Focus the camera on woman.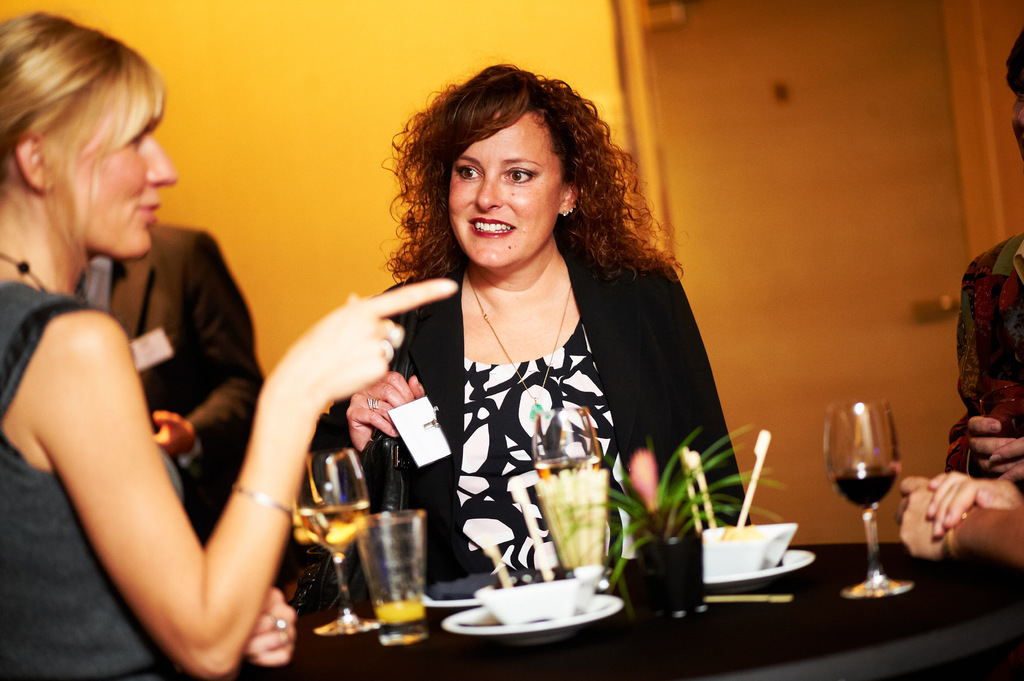
Focus region: 0:11:465:680.
